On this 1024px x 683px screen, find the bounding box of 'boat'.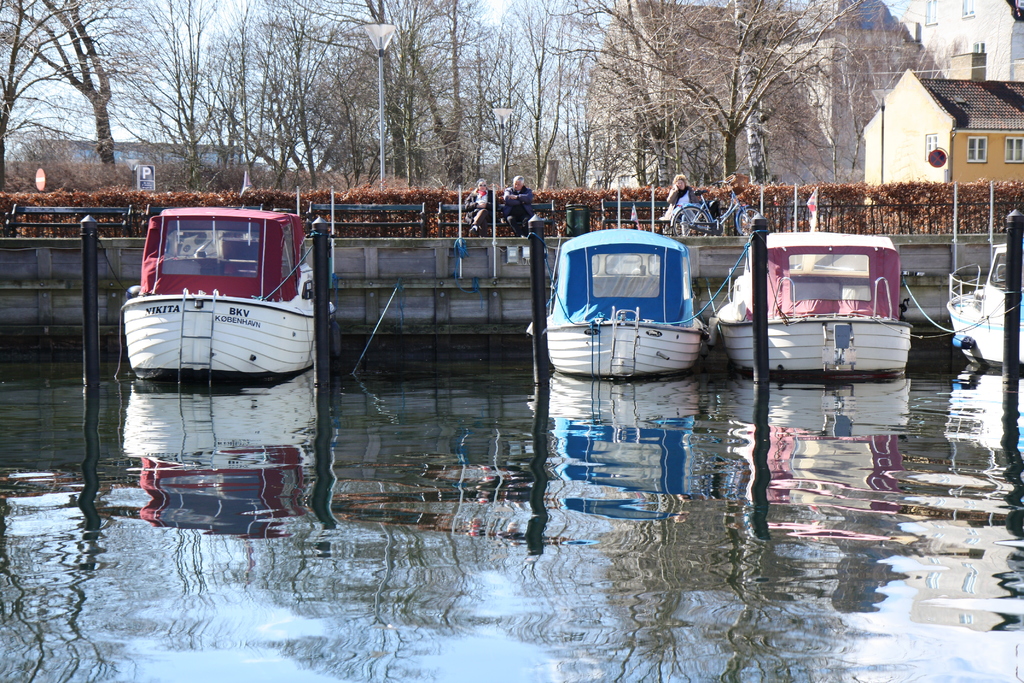
Bounding box: (left=123, top=204, right=335, bottom=385).
